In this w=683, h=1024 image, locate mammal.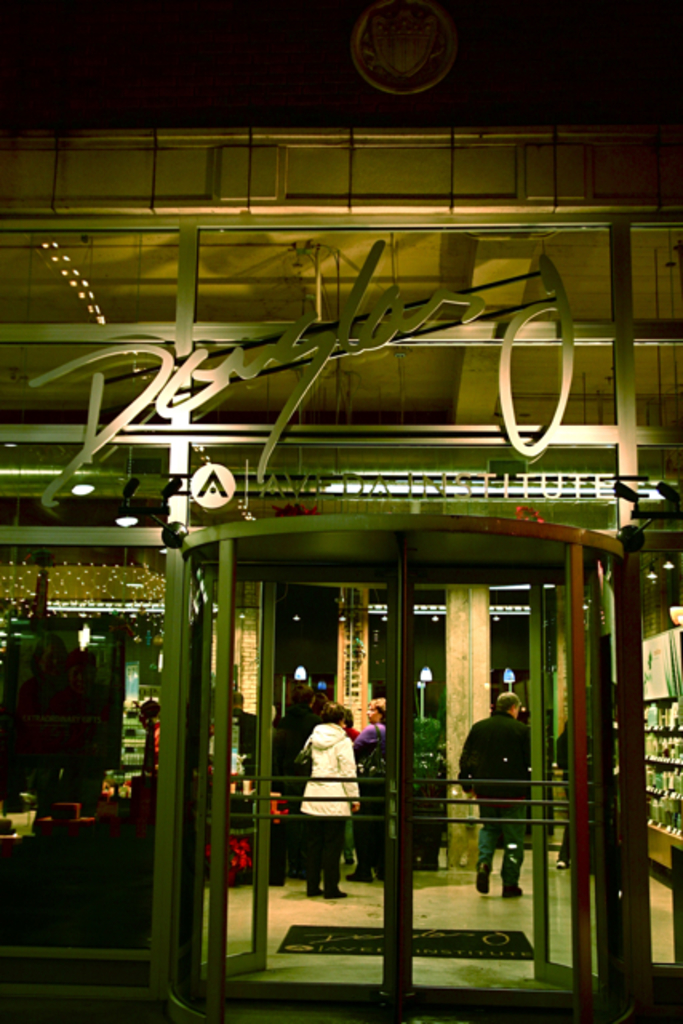
Bounding box: box=[290, 702, 374, 858].
